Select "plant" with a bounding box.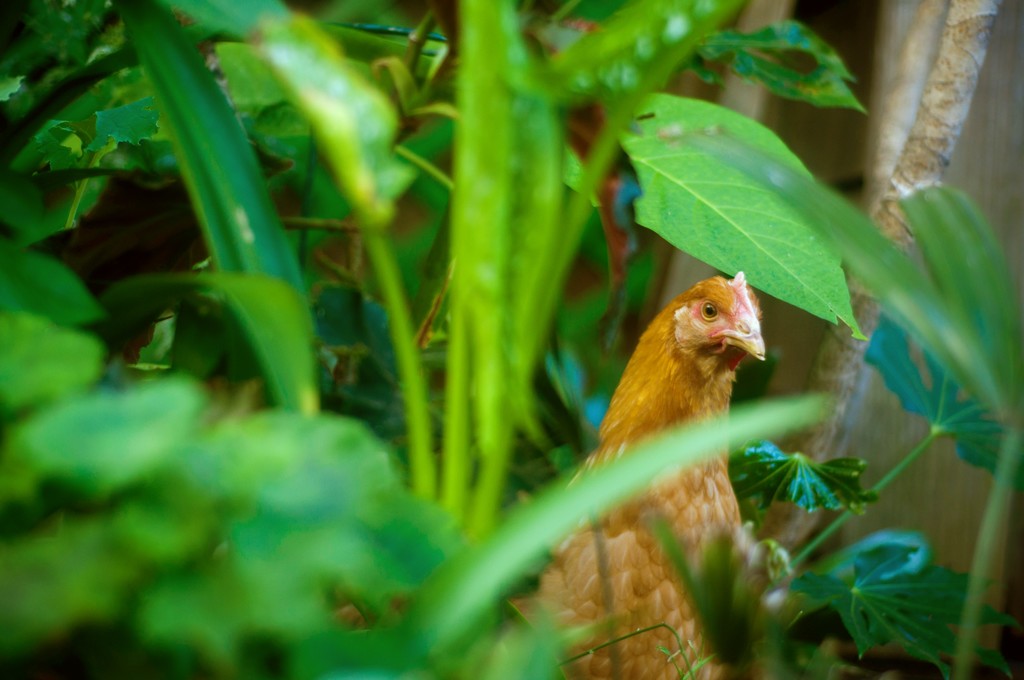
crop(0, 0, 830, 679).
